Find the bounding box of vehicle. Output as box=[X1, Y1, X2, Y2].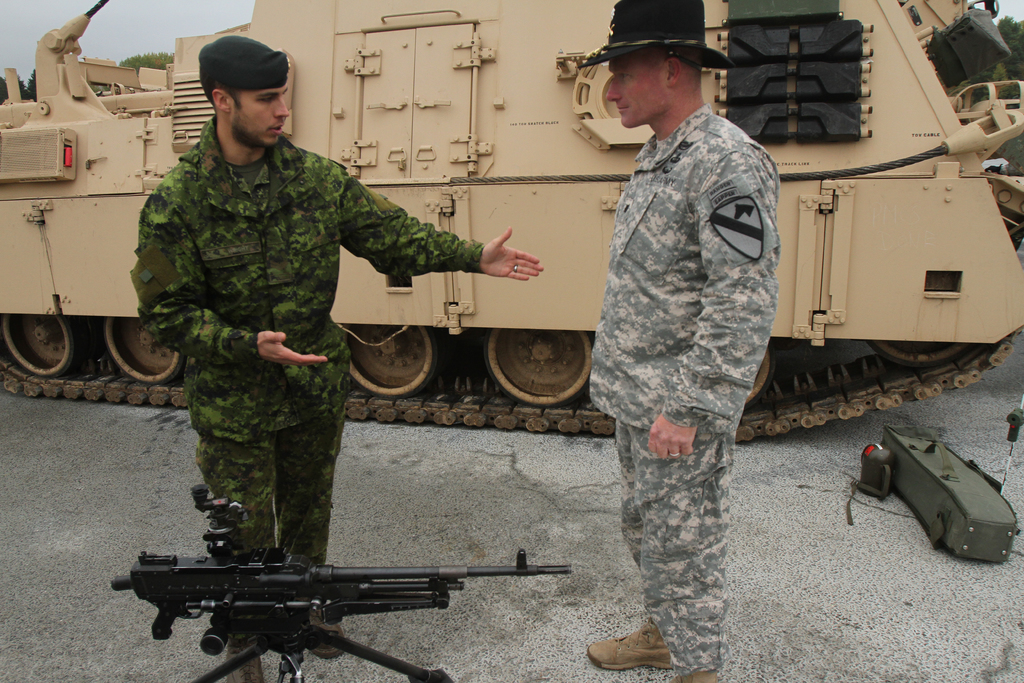
box=[0, 0, 1023, 445].
